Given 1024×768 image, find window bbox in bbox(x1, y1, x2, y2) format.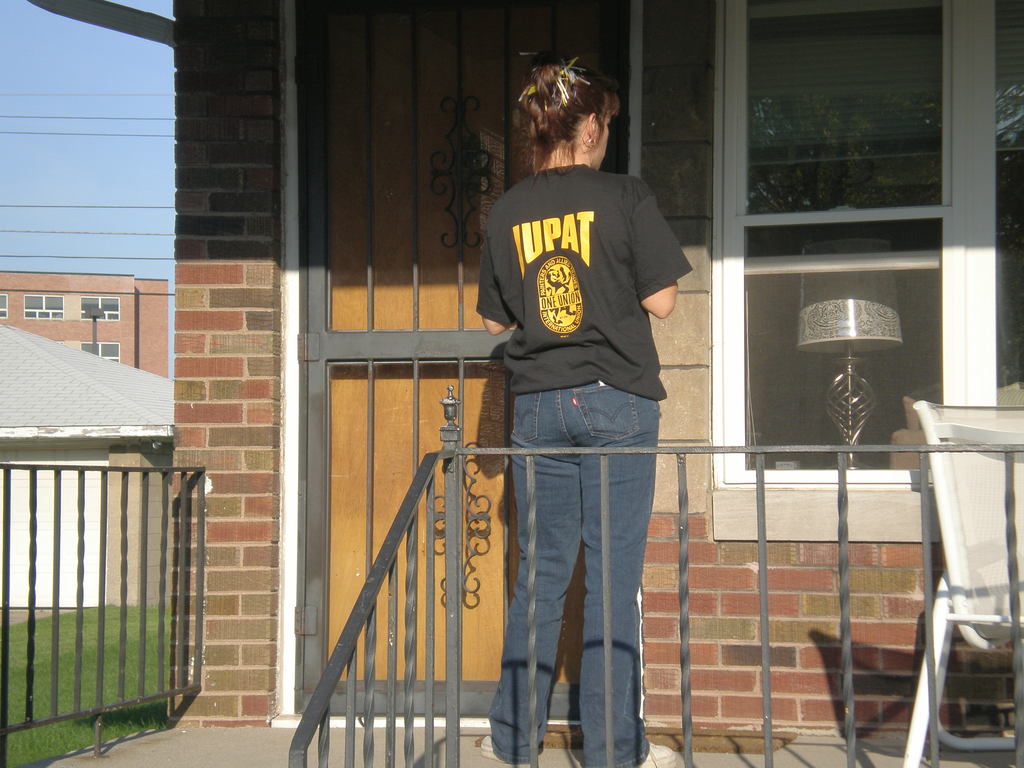
bbox(0, 292, 6, 316).
